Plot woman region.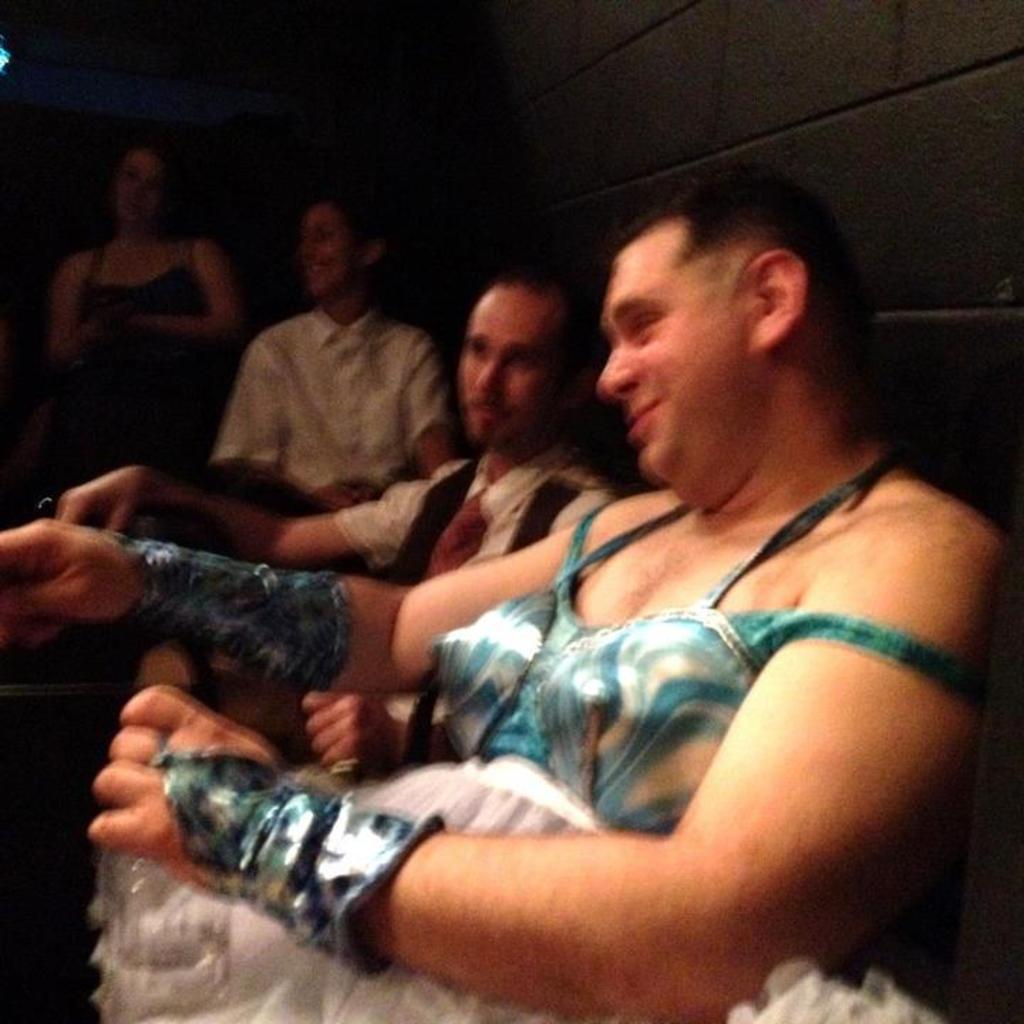
Plotted at locate(23, 139, 250, 488).
